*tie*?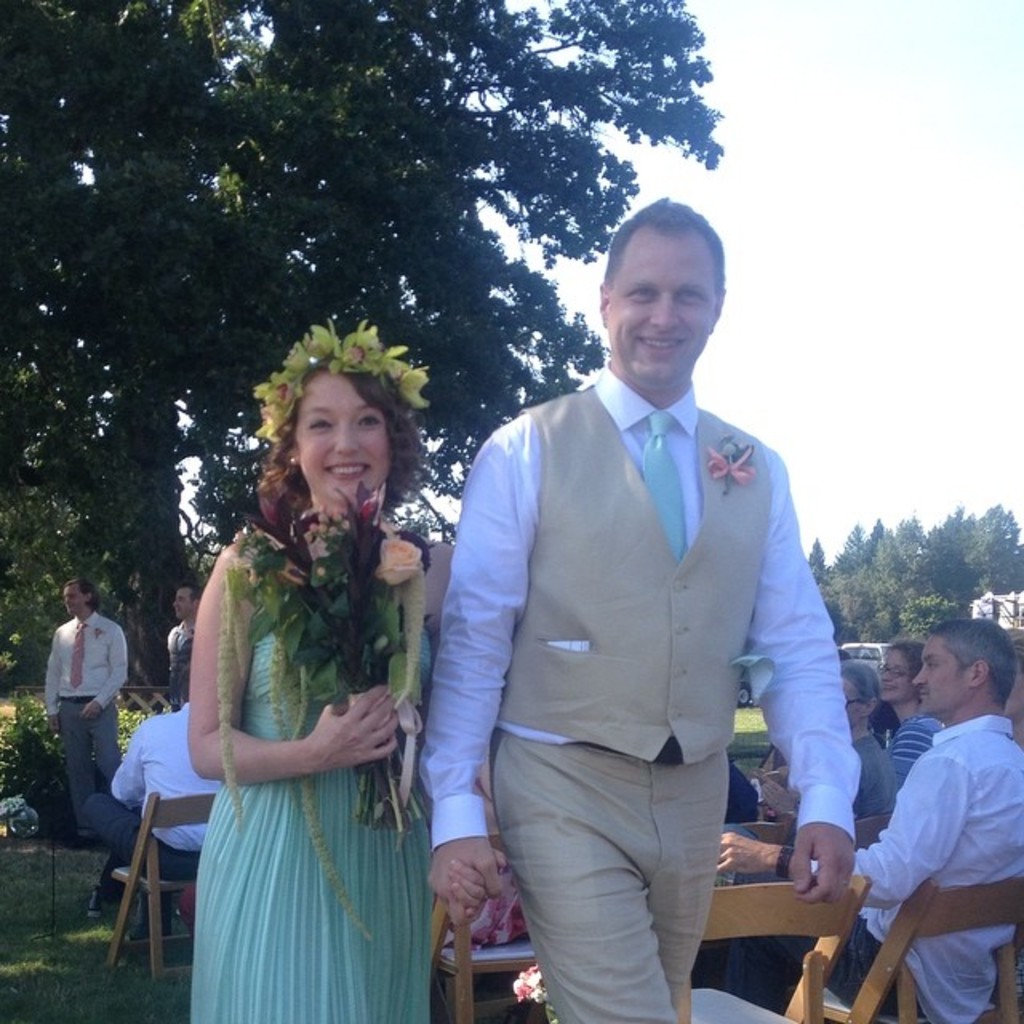
[637, 414, 686, 570]
